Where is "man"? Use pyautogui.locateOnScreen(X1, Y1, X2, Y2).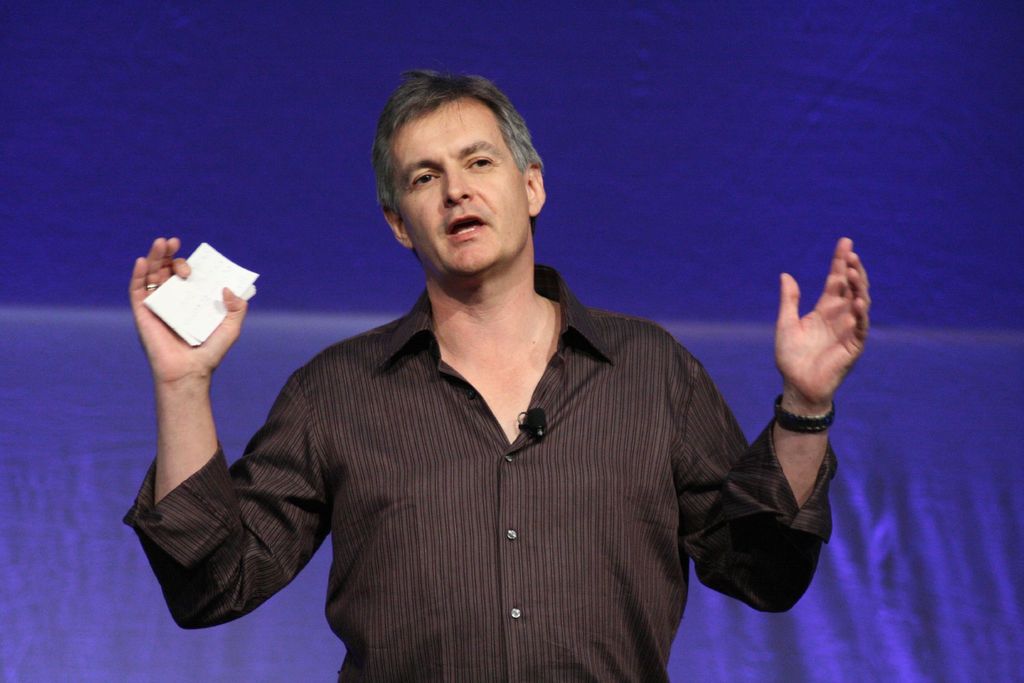
pyautogui.locateOnScreen(189, 104, 826, 658).
